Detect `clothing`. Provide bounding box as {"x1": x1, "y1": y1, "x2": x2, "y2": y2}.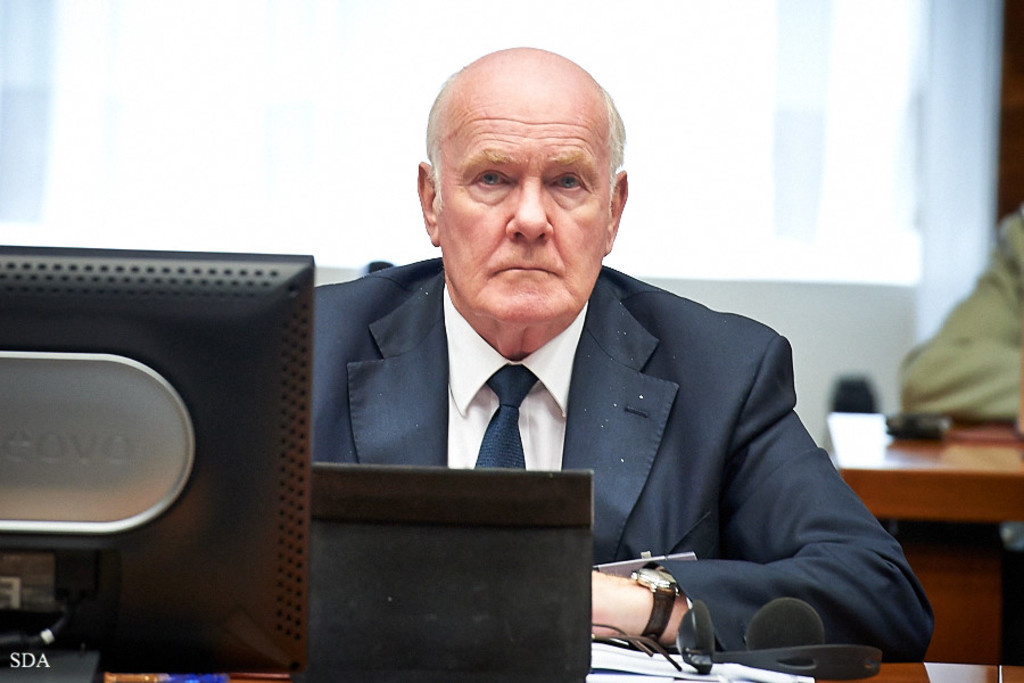
{"x1": 308, "y1": 254, "x2": 934, "y2": 657}.
